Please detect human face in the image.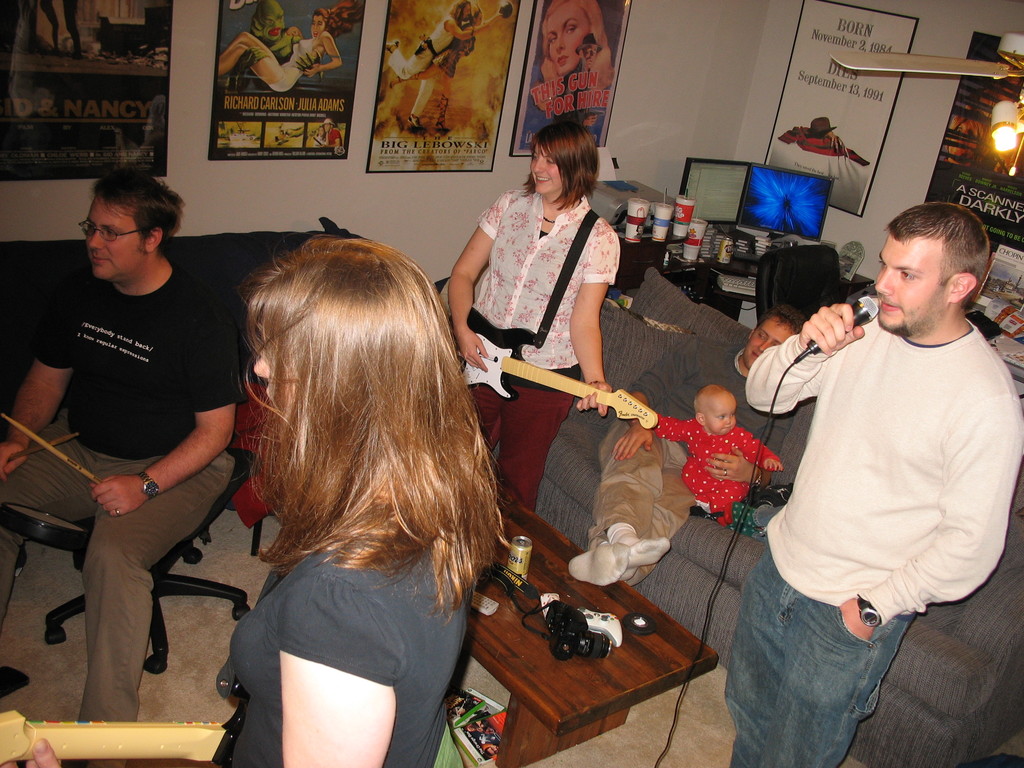
545, 8, 586, 73.
